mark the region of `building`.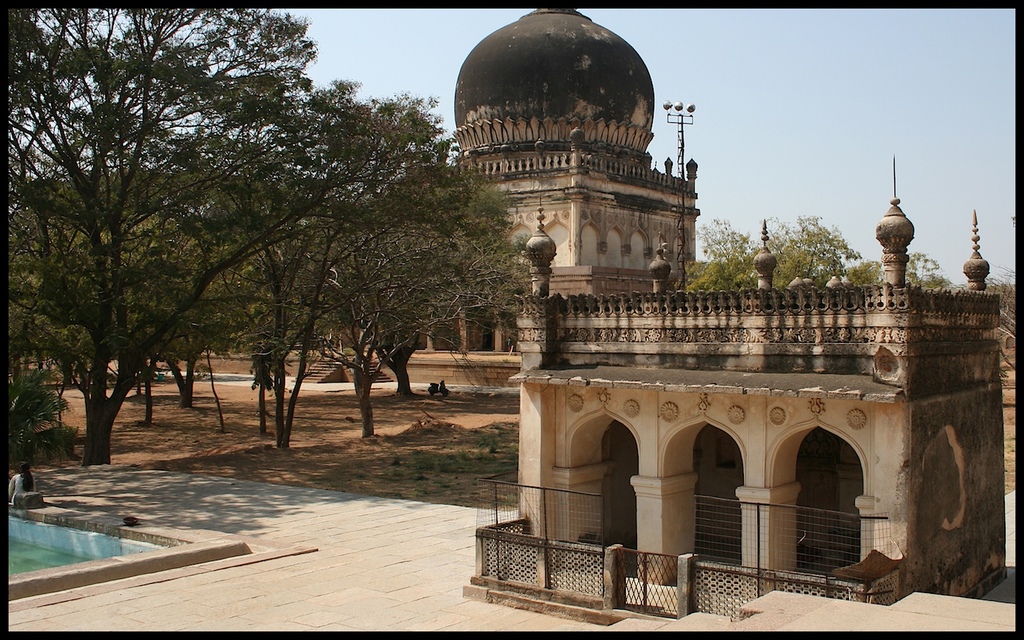
Region: x1=299, y1=8, x2=703, y2=380.
